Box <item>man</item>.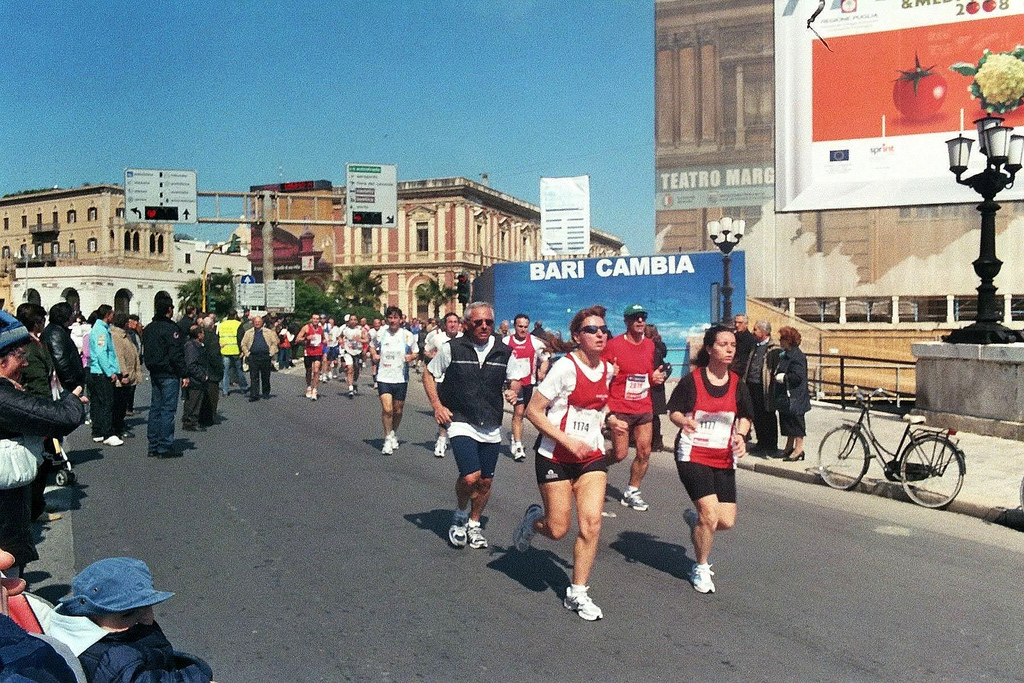
bbox=[426, 312, 464, 461].
